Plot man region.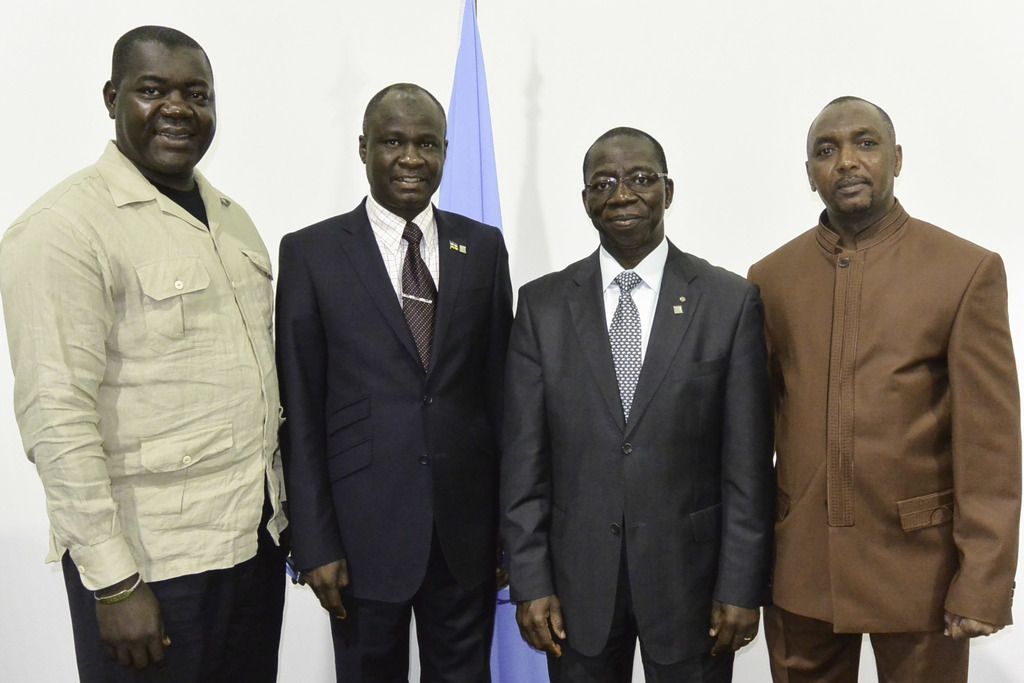
Plotted at locate(0, 22, 285, 673).
